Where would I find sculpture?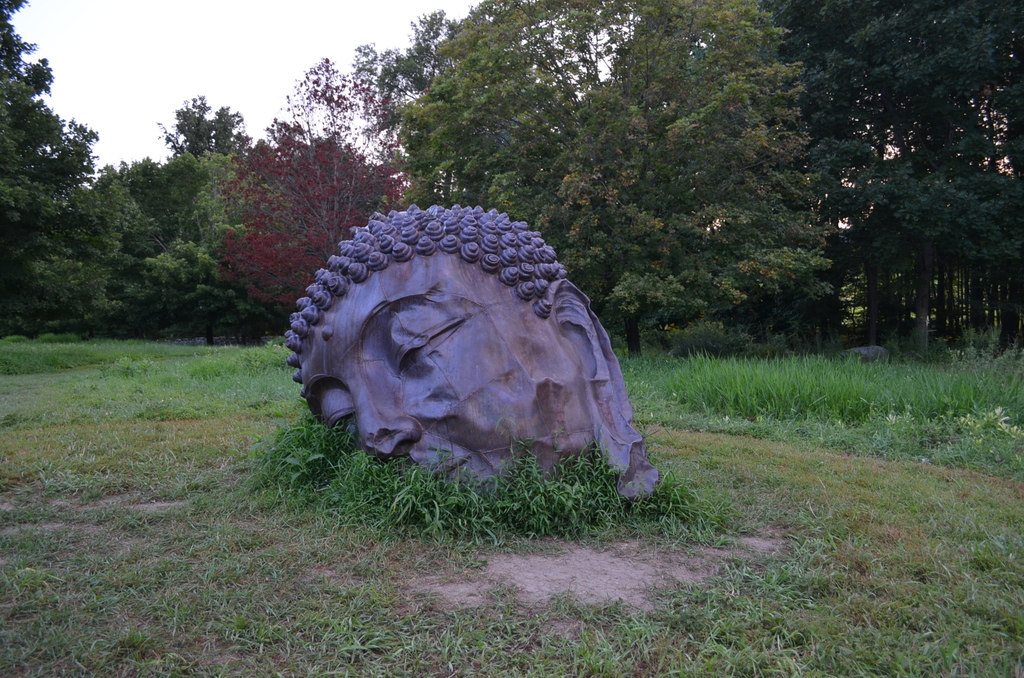
At locate(285, 196, 662, 512).
